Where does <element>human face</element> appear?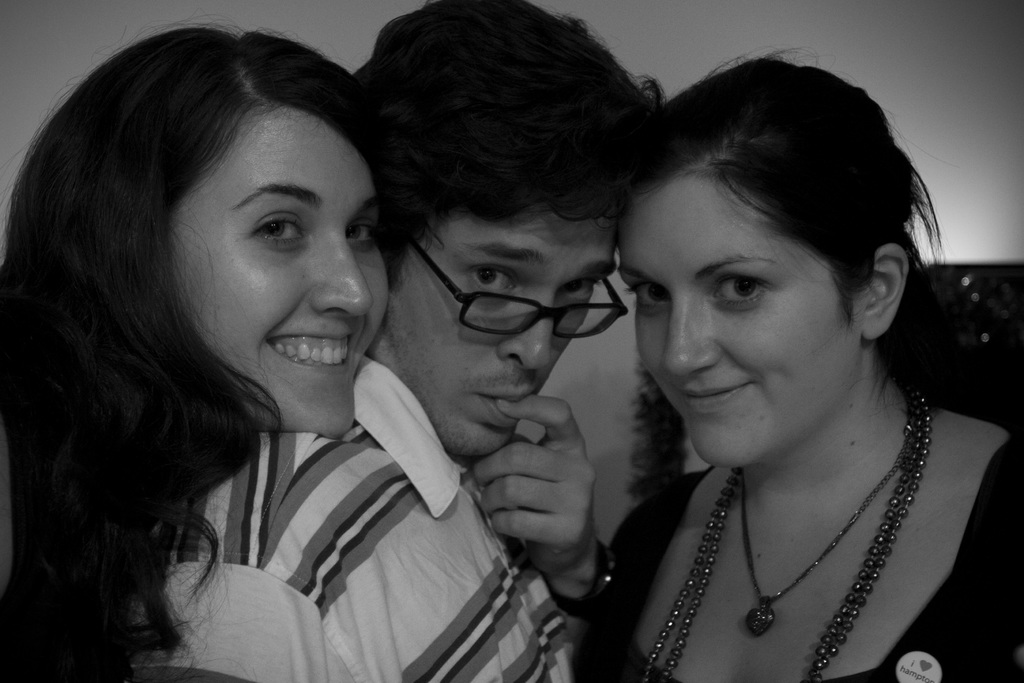
Appears at bbox=[164, 103, 391, 436].
